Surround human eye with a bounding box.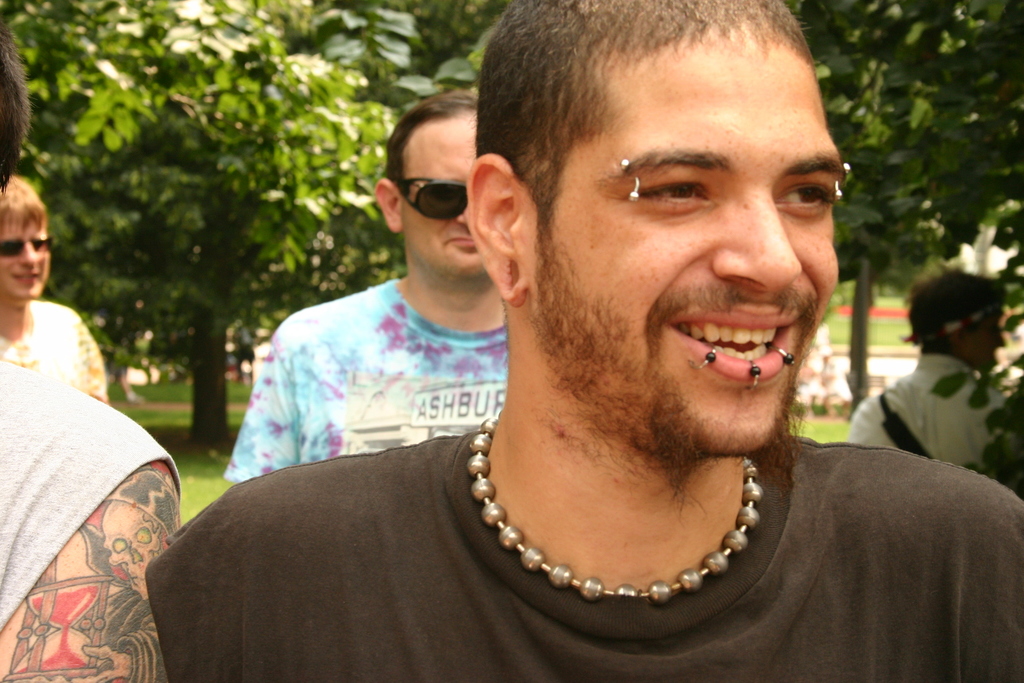
rect(619, 173, 708, 215).
